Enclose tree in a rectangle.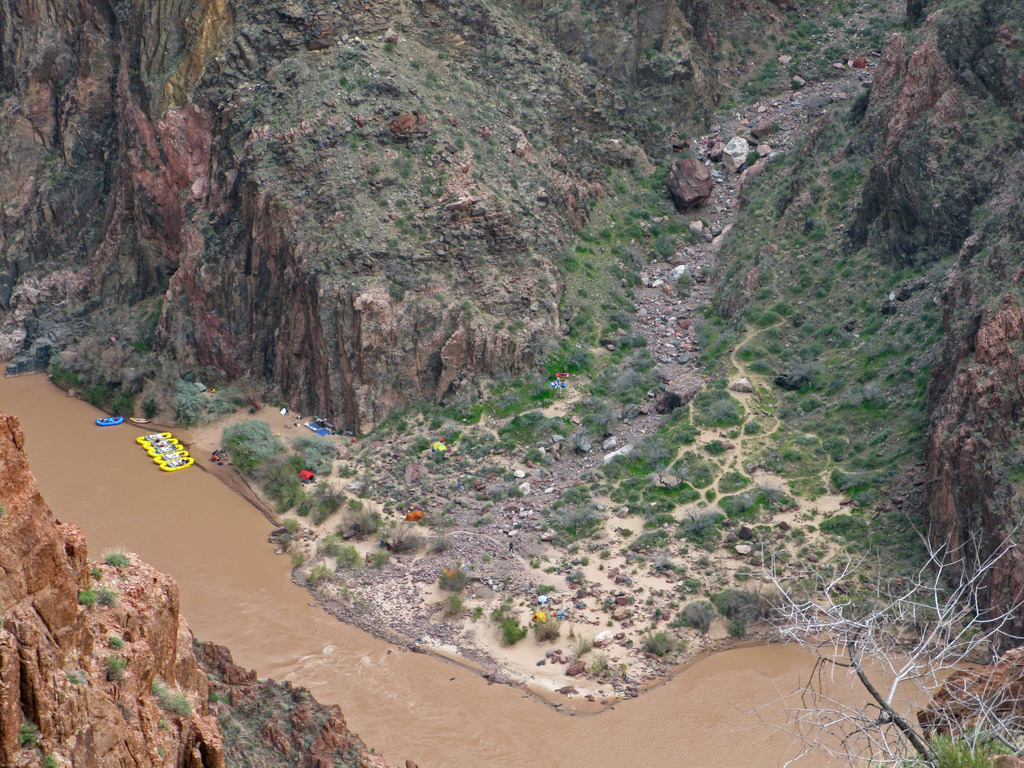
crop(737, 506, 1023, 767).
